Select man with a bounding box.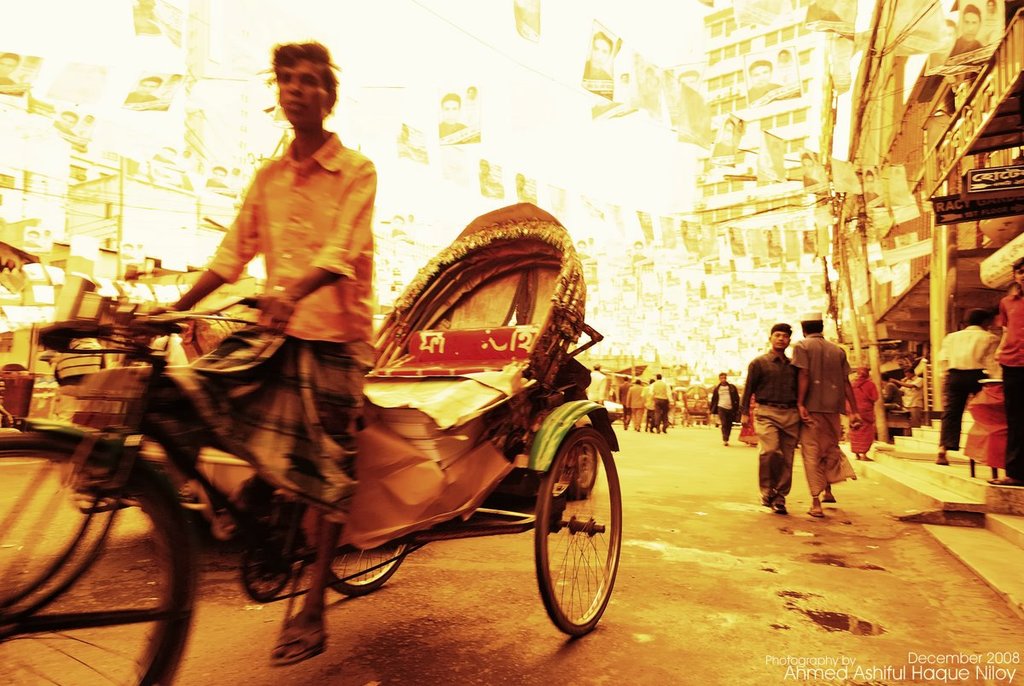
box=[625, 380, 641, 431].
